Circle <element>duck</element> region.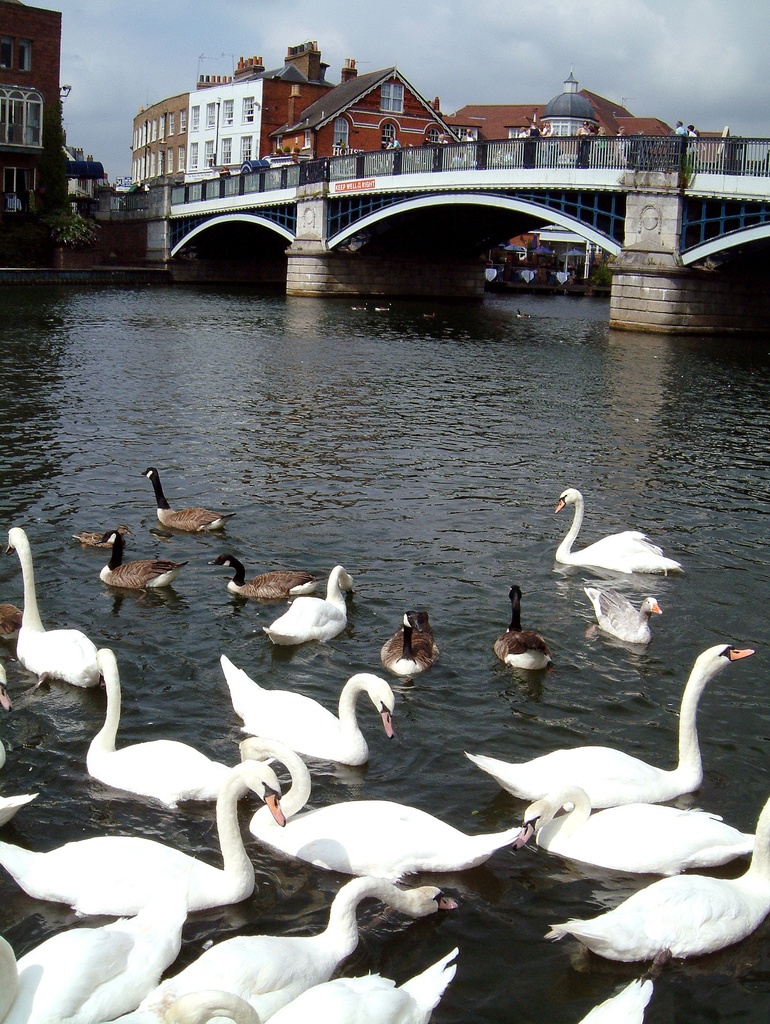
Region: <bbox>168, 942, 471, 1023</bbox>.
